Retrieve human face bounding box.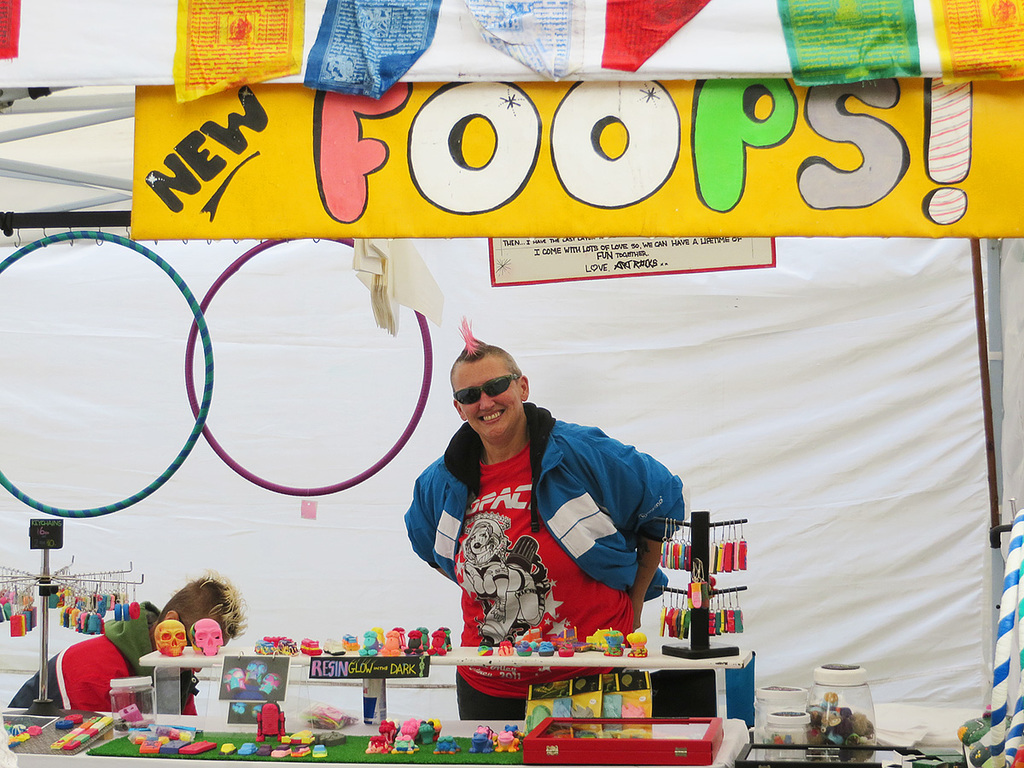
Bounding box: 452 354 523 433.
